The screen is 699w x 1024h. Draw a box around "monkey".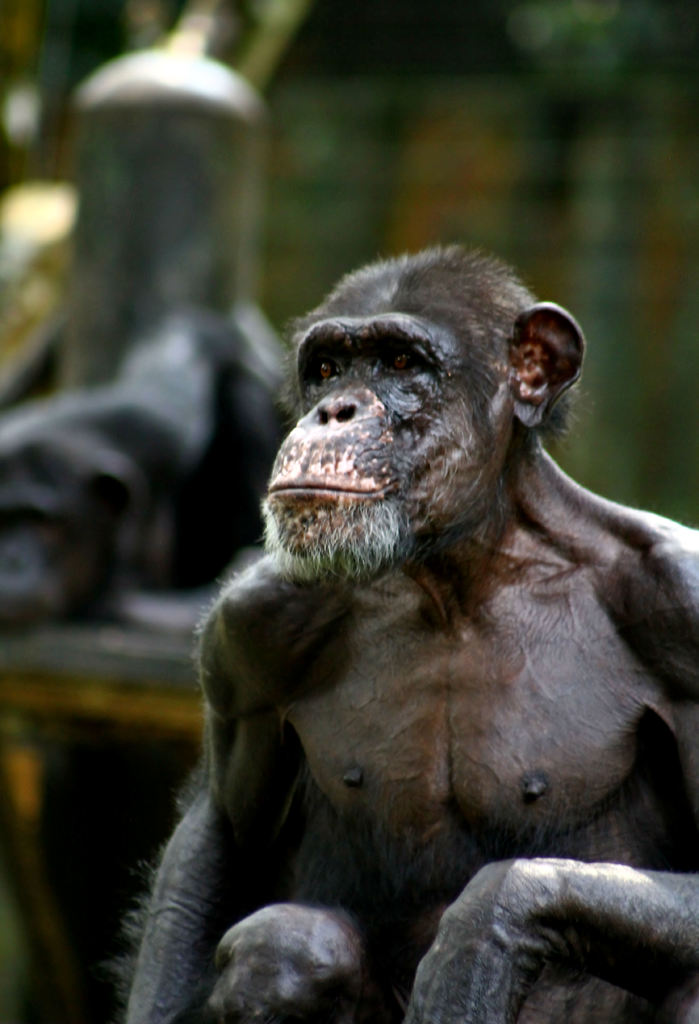
{"x1": 113, "y1": 260, "x2": 686, "y2": 1023}.
